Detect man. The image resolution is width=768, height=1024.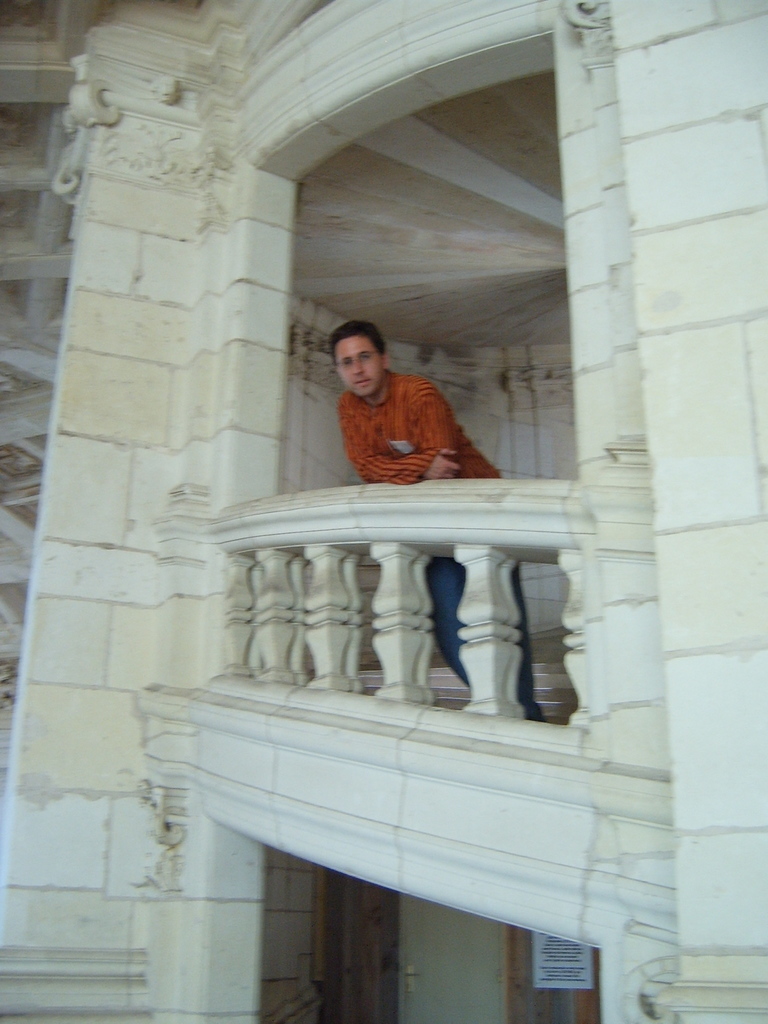
<region>331, 324, 540, 733</region>.
